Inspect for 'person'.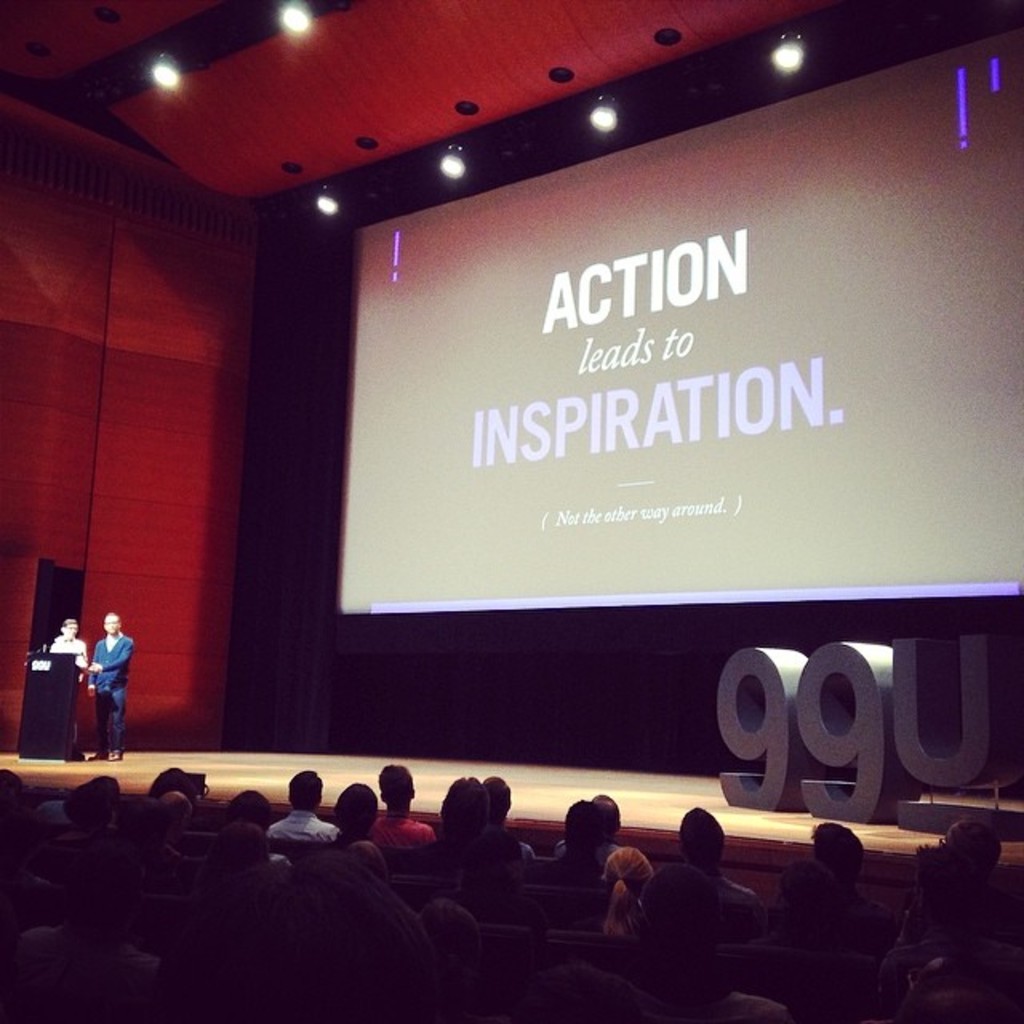
Inspection: left=904, top=822, right=1006, bottom=957.
